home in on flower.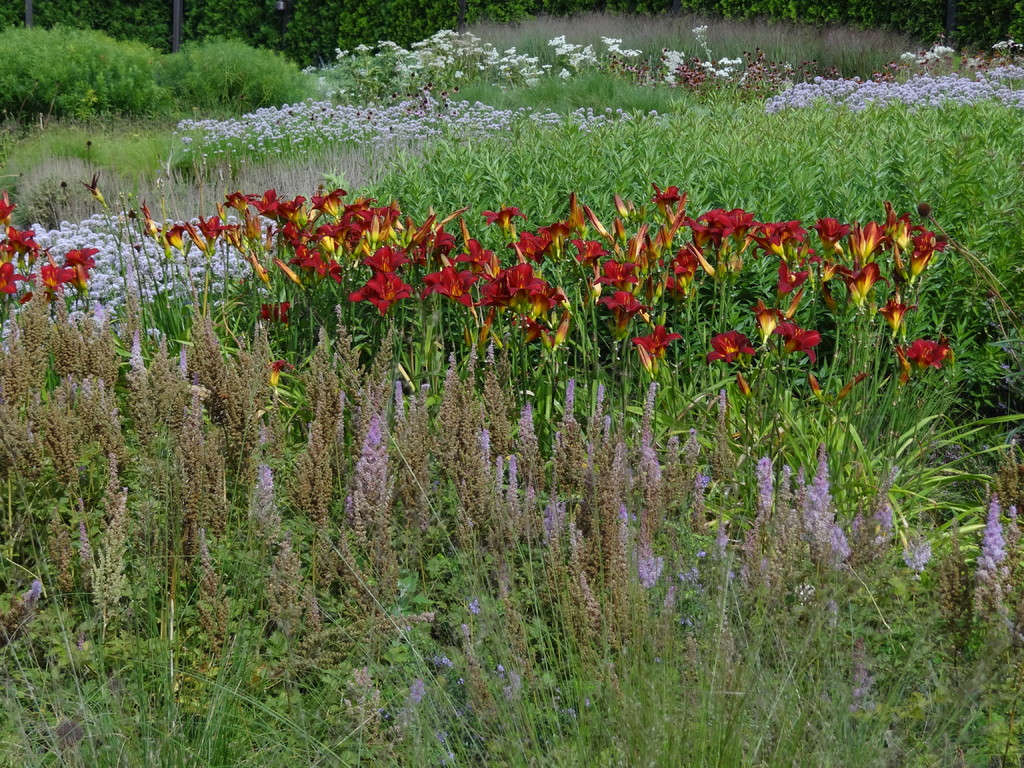
Homed in at (left=632, top=326, right=681, bottom=356).
